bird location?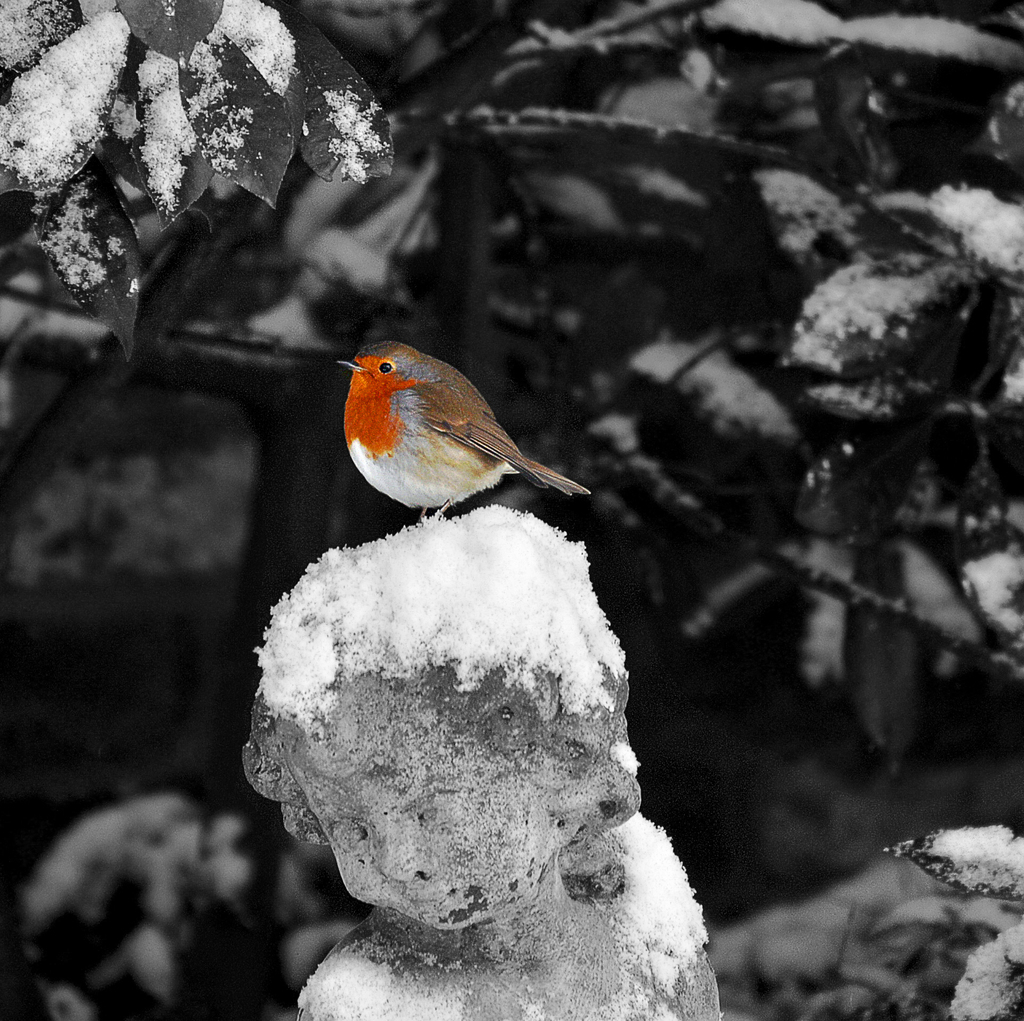
<region>326, 342, 596, 547</region>
